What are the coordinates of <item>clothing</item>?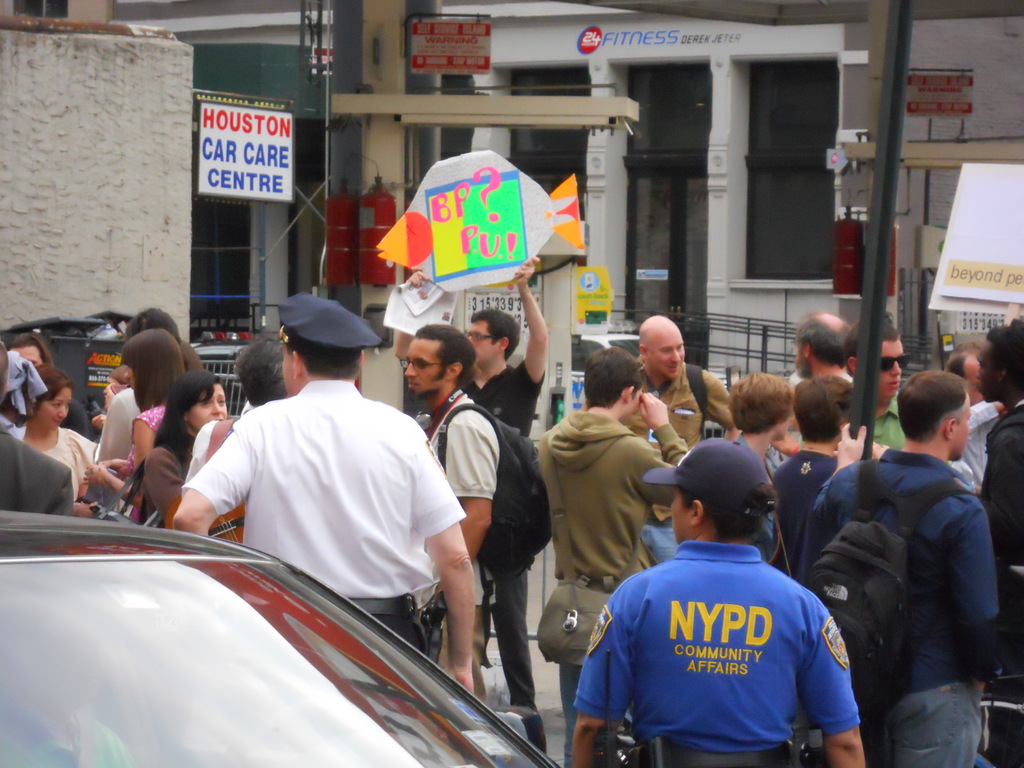
563,531,861,767.
